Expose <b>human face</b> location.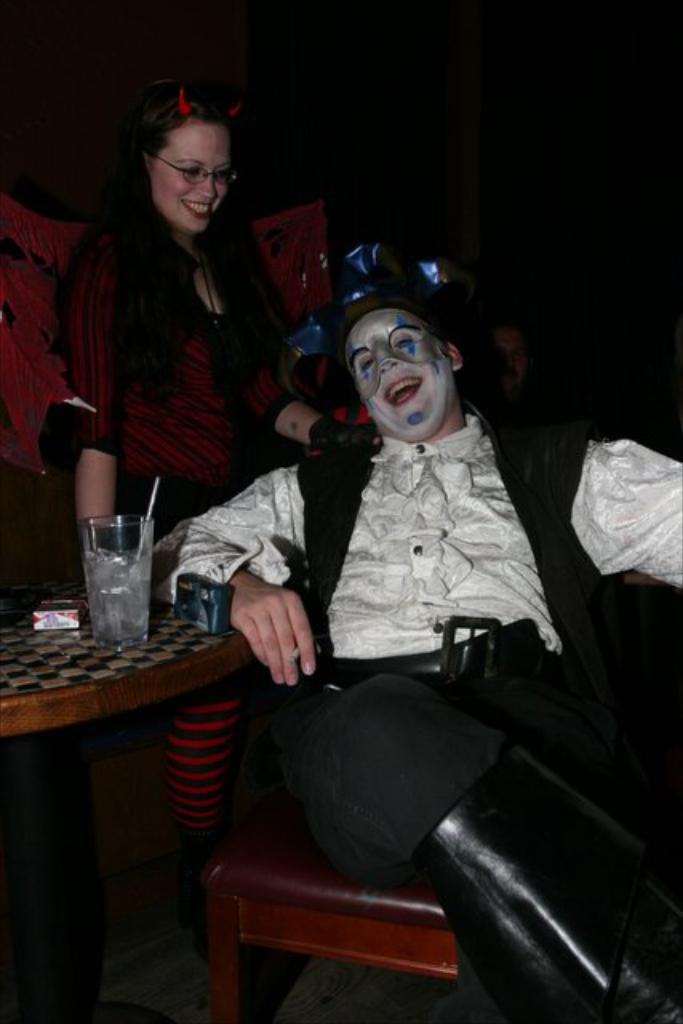
Exposed at [352,309,457,435].
